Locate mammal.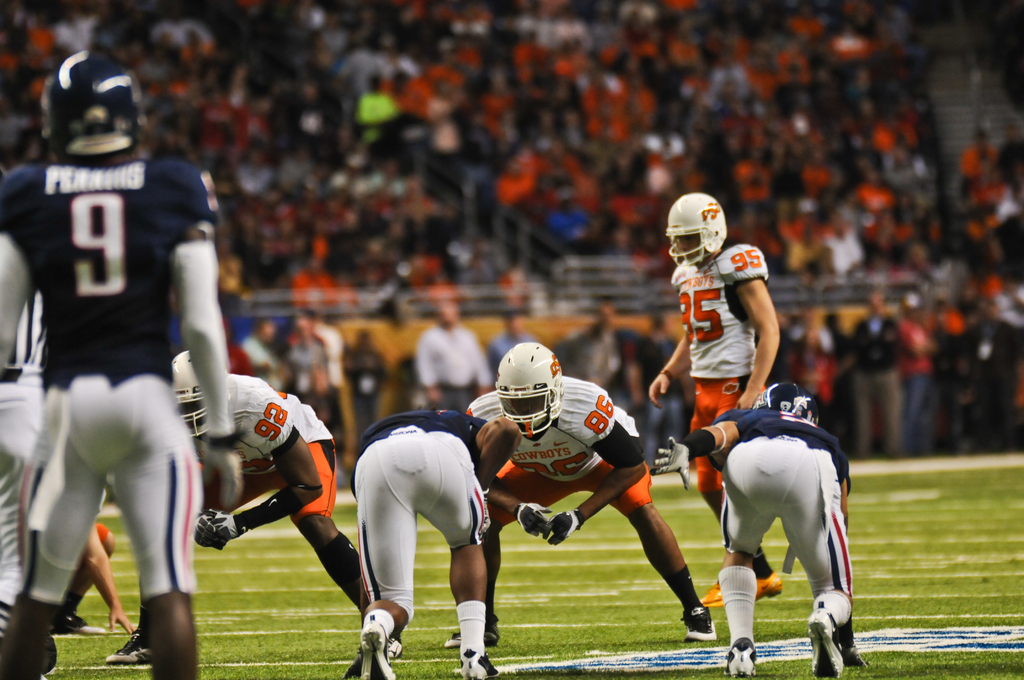
Bounding box: x1=0 y1=161 x2=47 y2=645.
